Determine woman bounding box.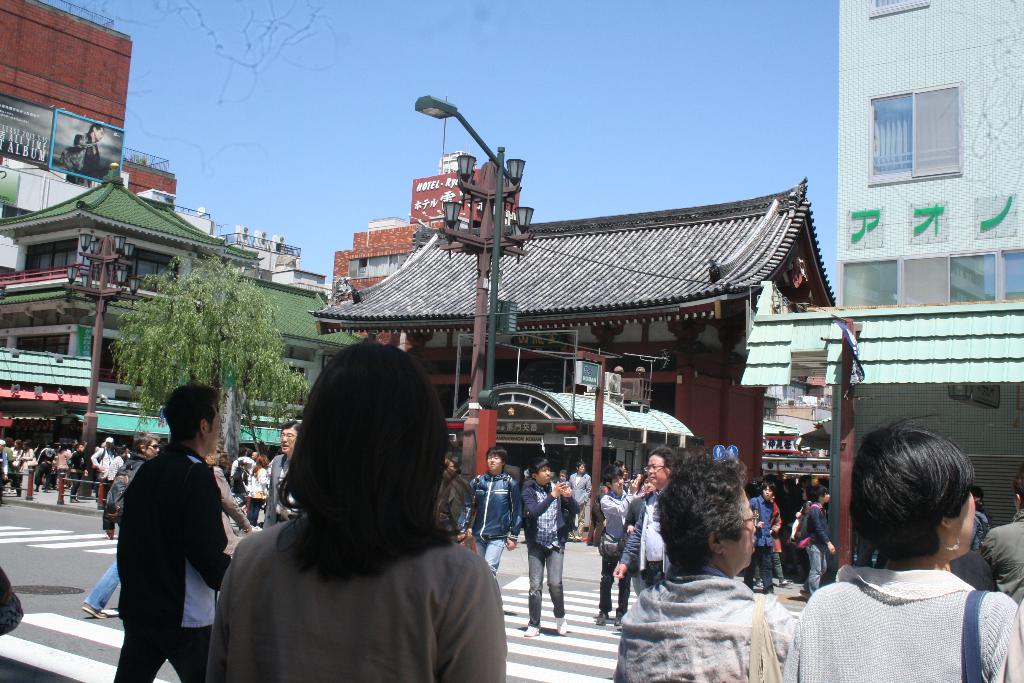
Determined: rect(783, 414, 1018, 682).
